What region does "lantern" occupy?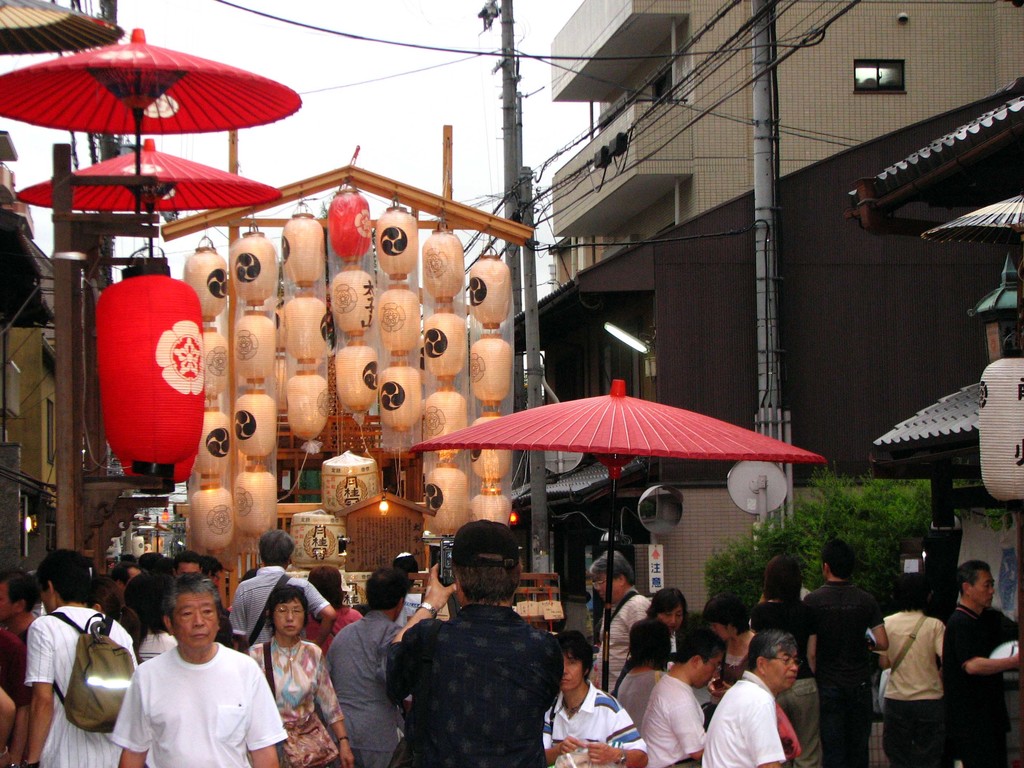
{"left": 83, "top": 243, "right": 202, "bottom": 486}.
